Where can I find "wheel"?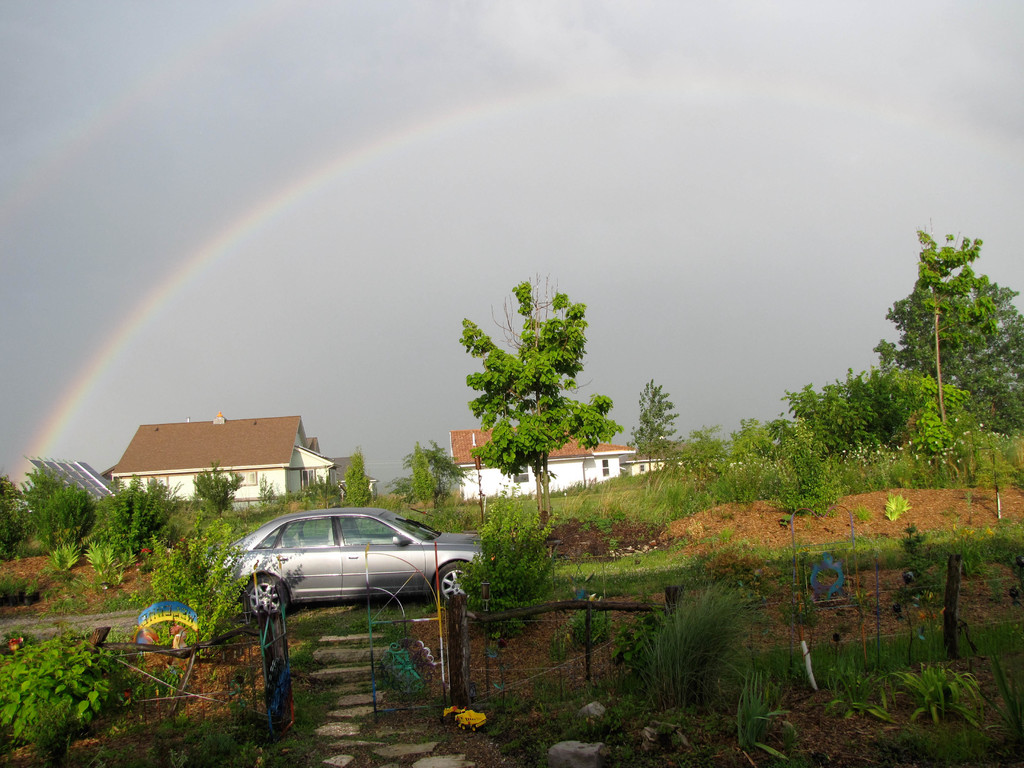
You can find it at 246:577:291:616.
